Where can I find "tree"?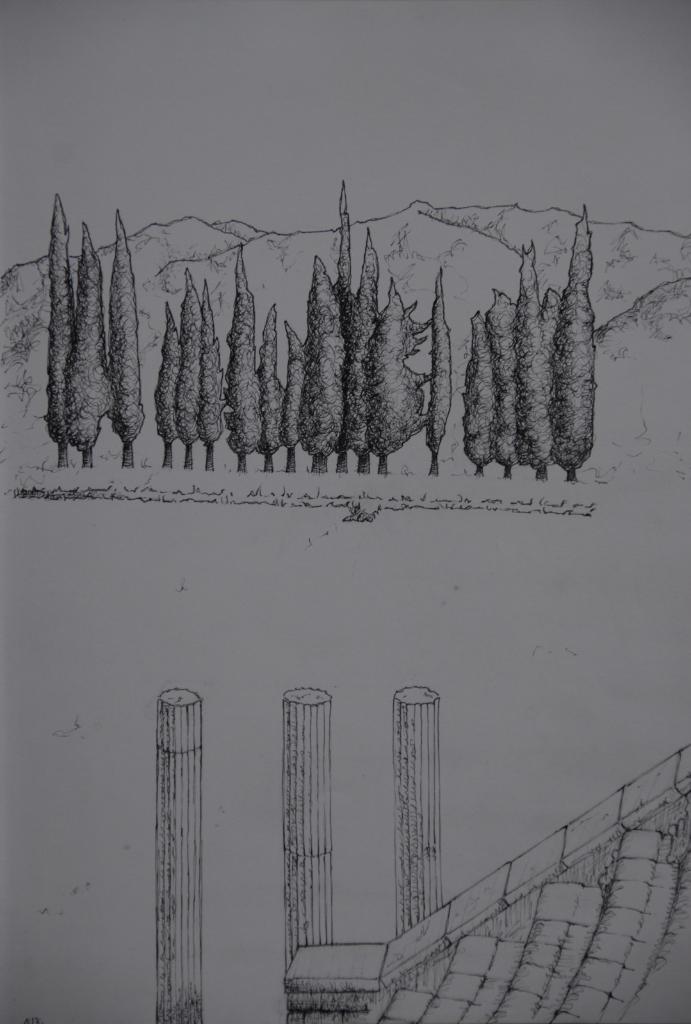
You can find it at [179,270,203,469].
